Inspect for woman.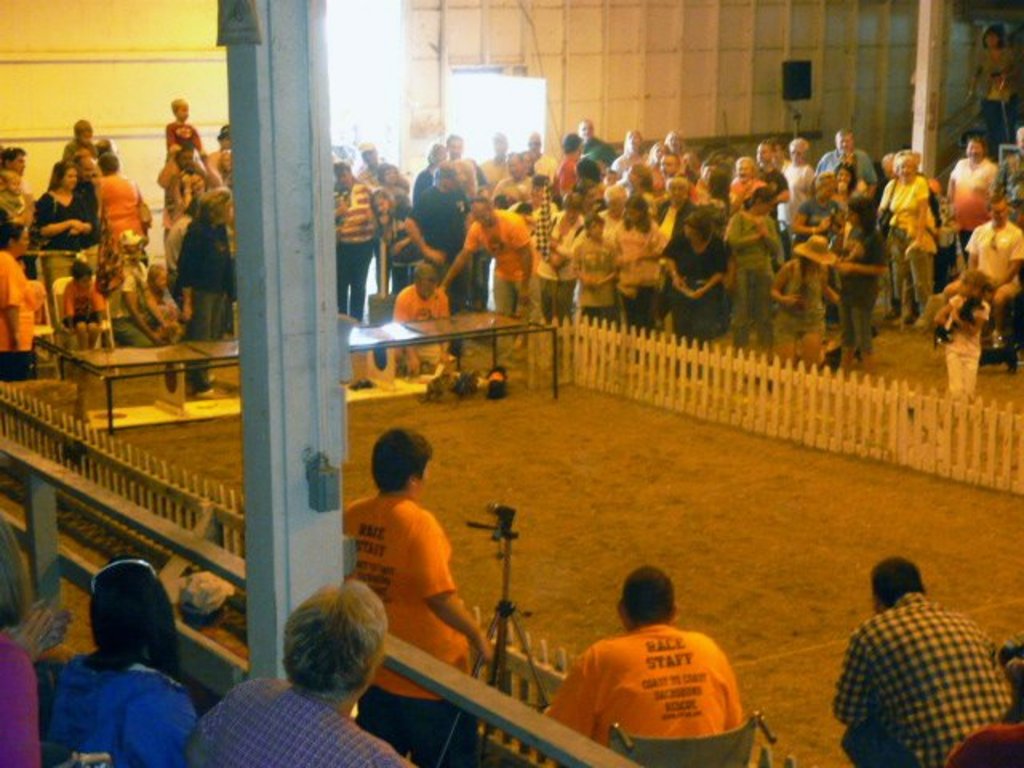
Inspection: detection(26, 152, 112, 256).
